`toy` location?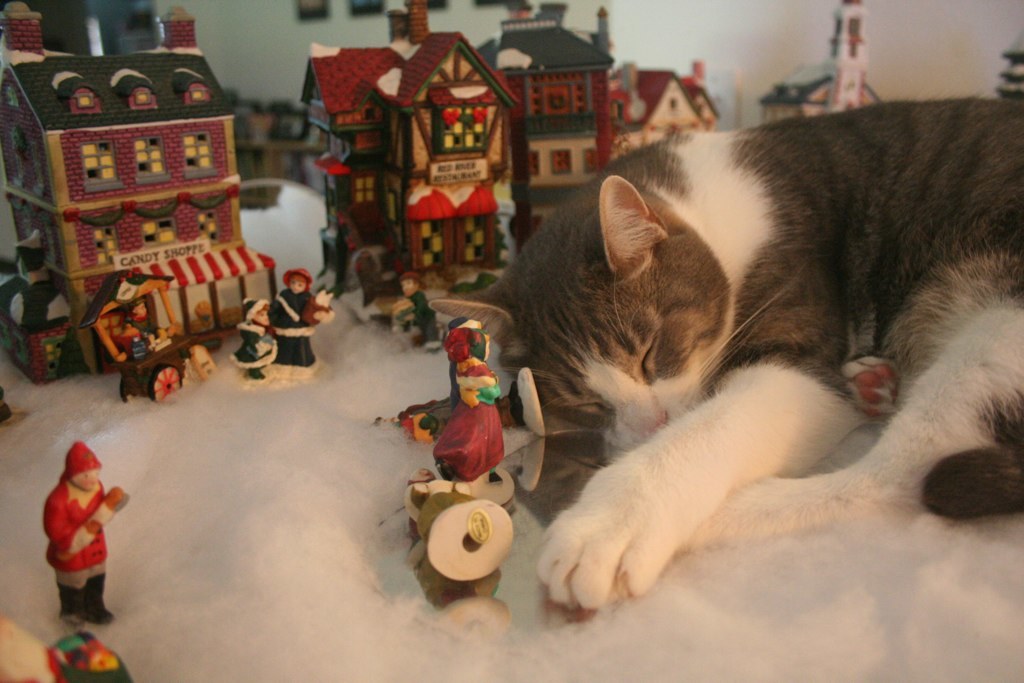
bbox(68, 270, 226, 402)
